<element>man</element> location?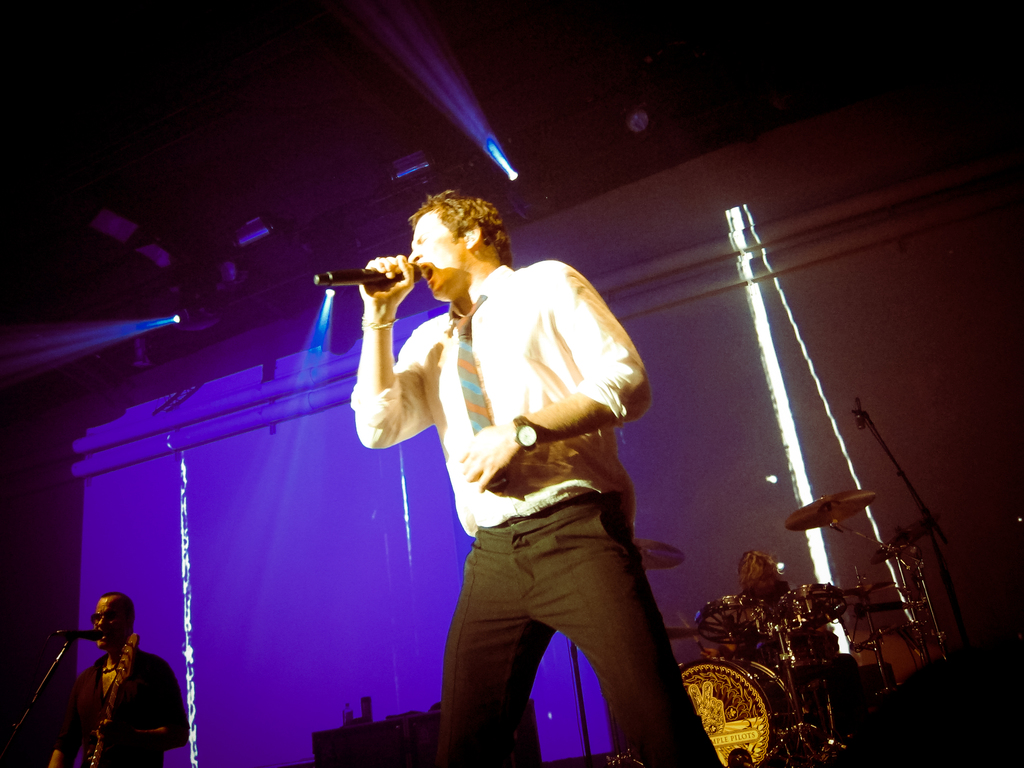
(334, 211, 693, 740)
